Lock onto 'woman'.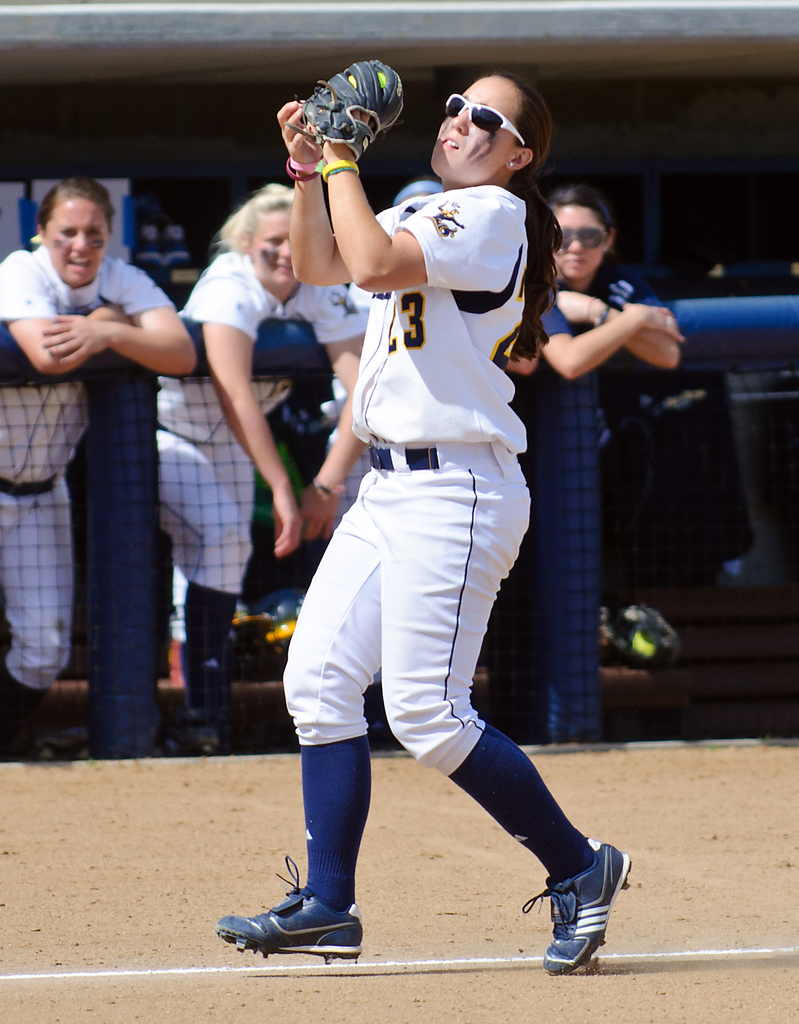
Locked: BBox(159, 186, 376, 738).
